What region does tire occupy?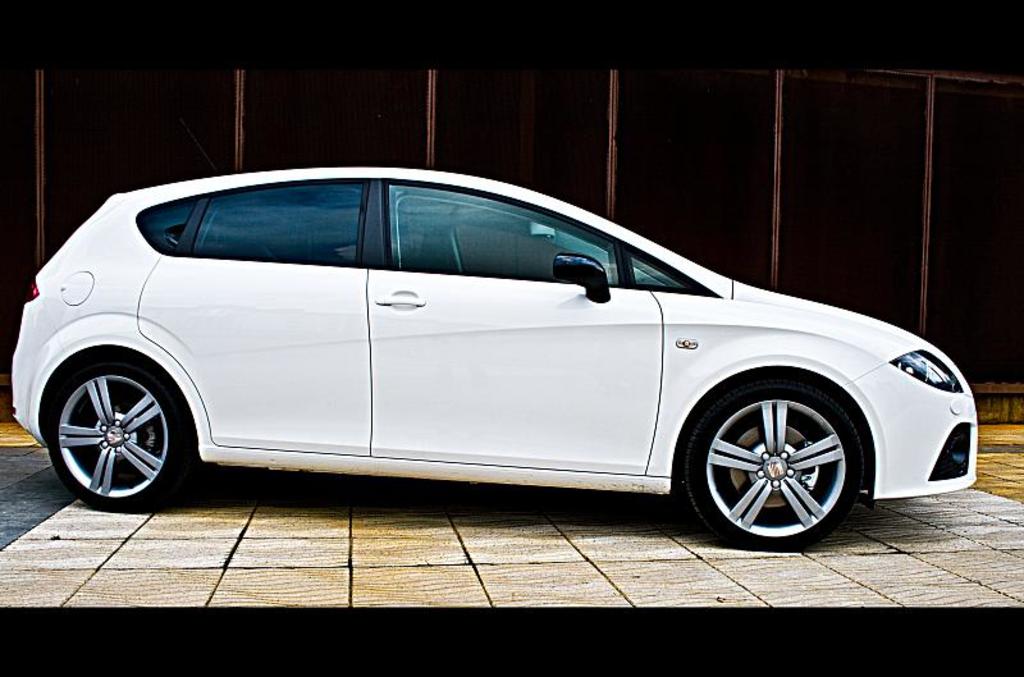
(47, 363, 189, 508).
